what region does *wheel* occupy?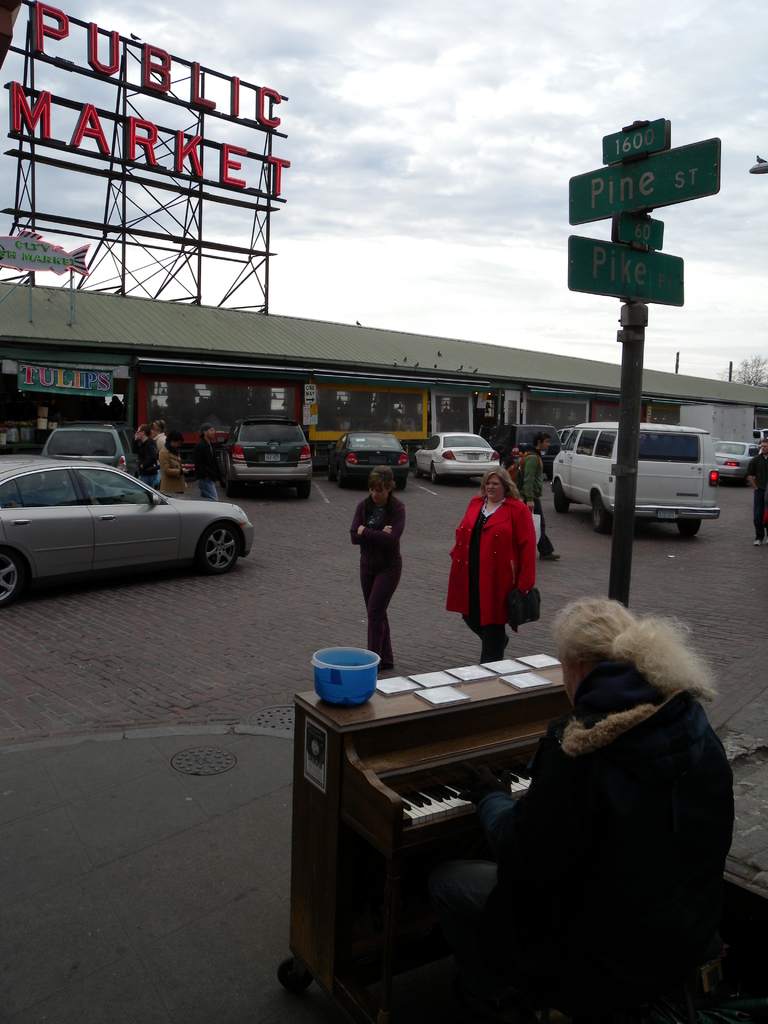
rect(675, 518, 701, 537).
